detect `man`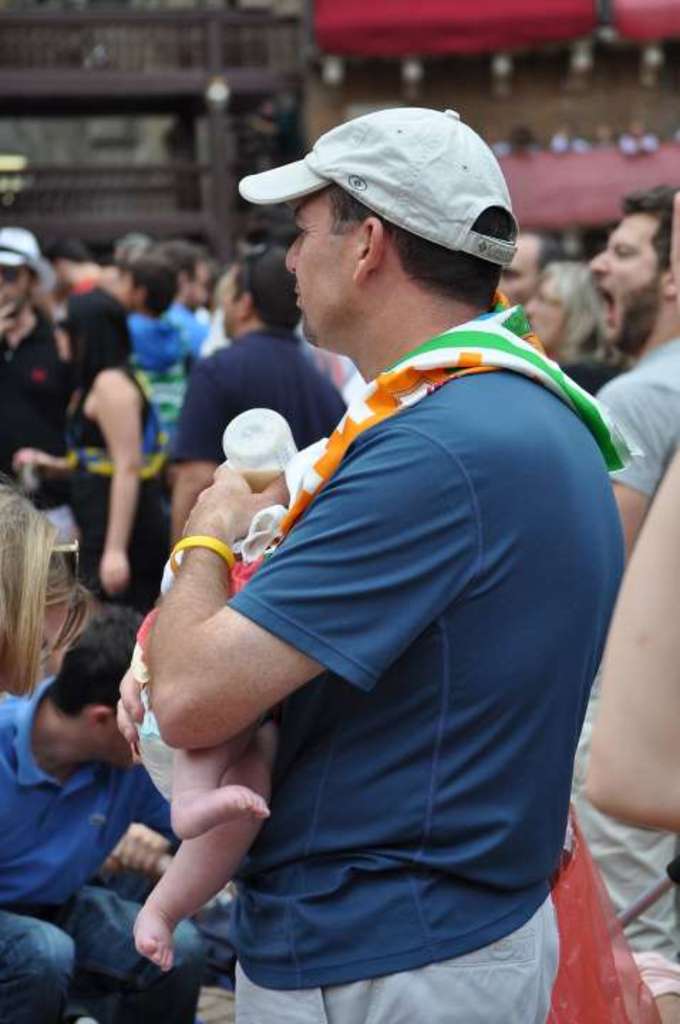
bbox=[0, 226, 65, 545]
